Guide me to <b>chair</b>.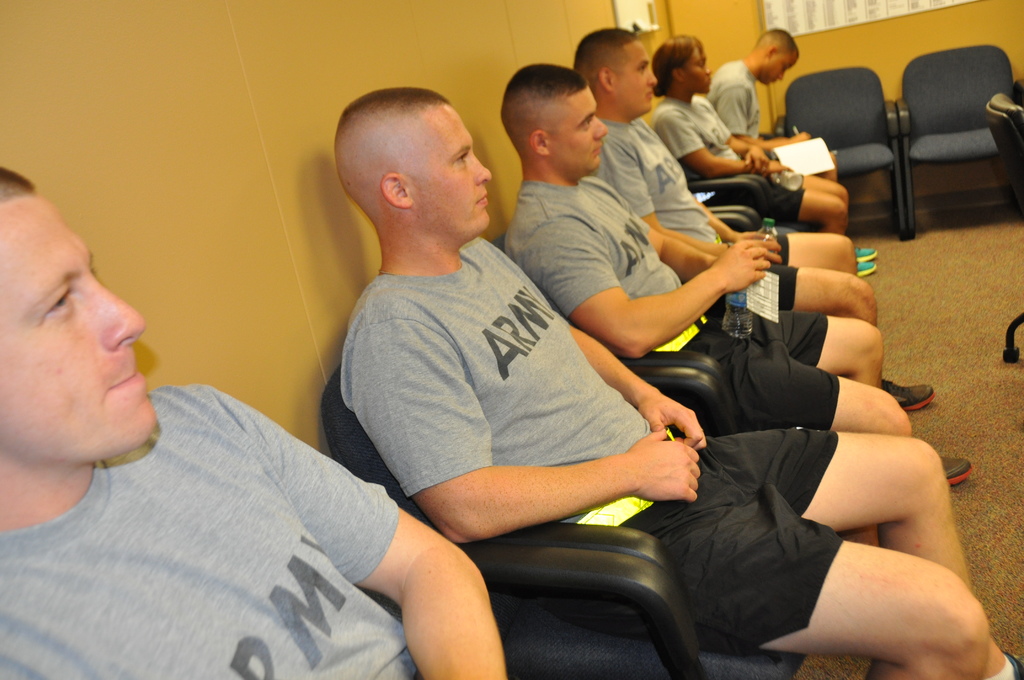
Guidance: (907, 17, 1022, 223).
